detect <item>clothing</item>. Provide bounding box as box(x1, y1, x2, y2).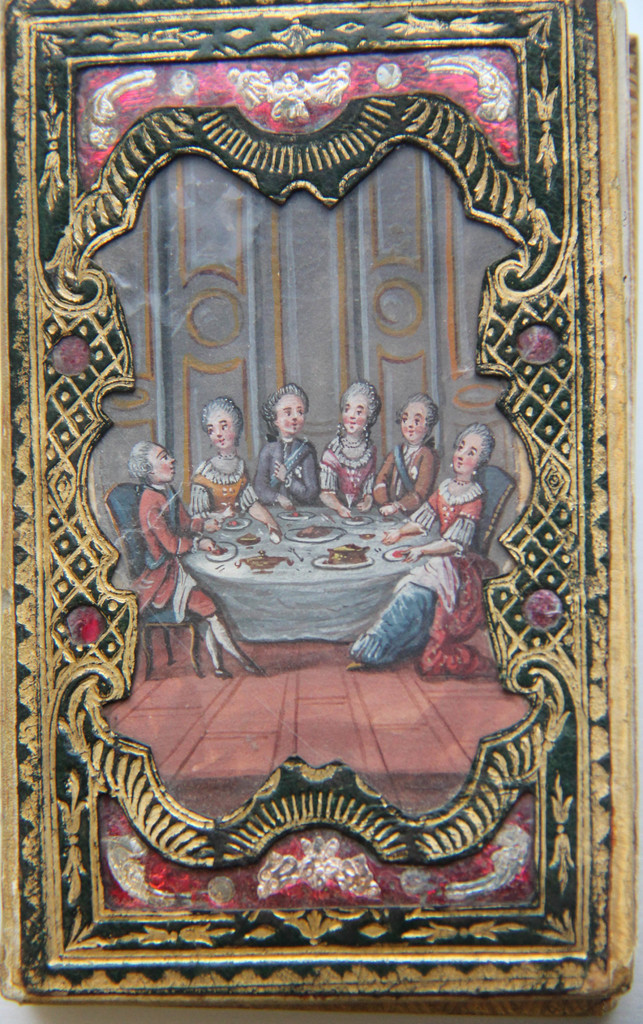
box(330, 404, 392, 497).
